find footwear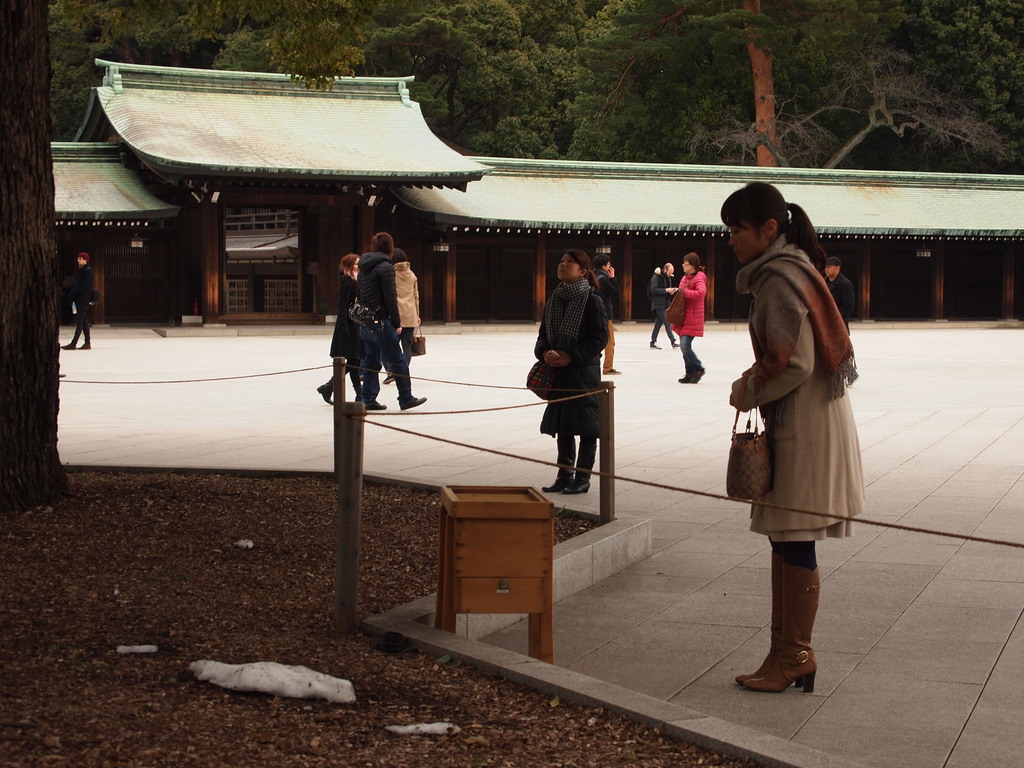
Rect(747, 576, 836, 708)
